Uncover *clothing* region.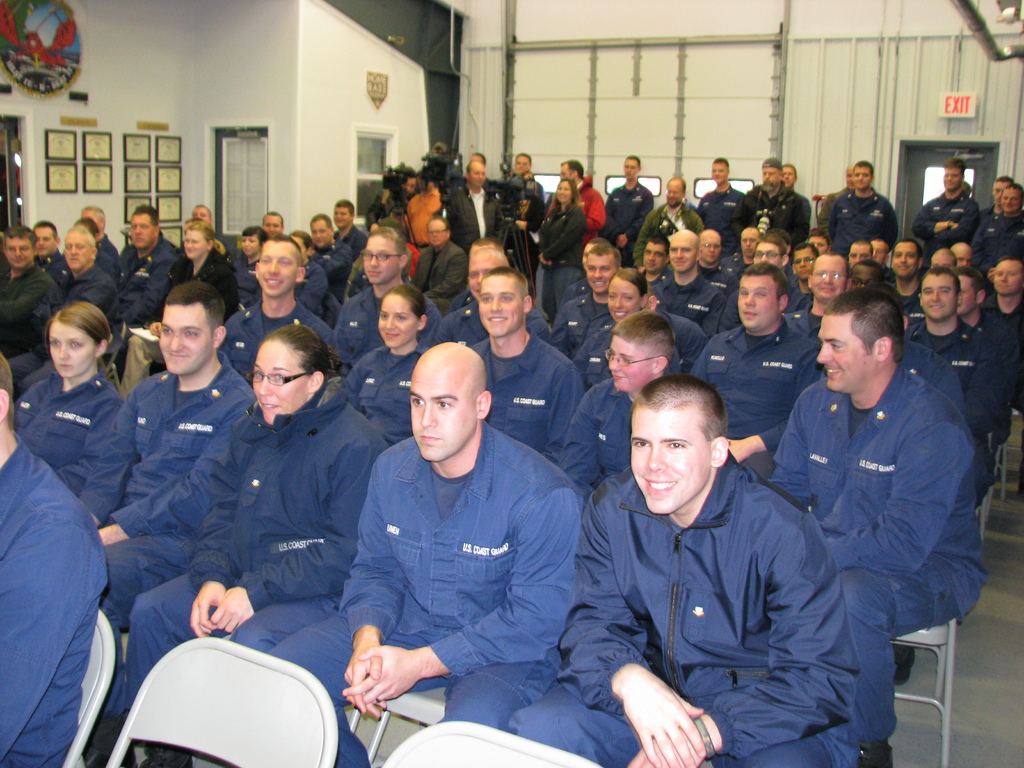
Uncovered: 966,308,1013,455.
